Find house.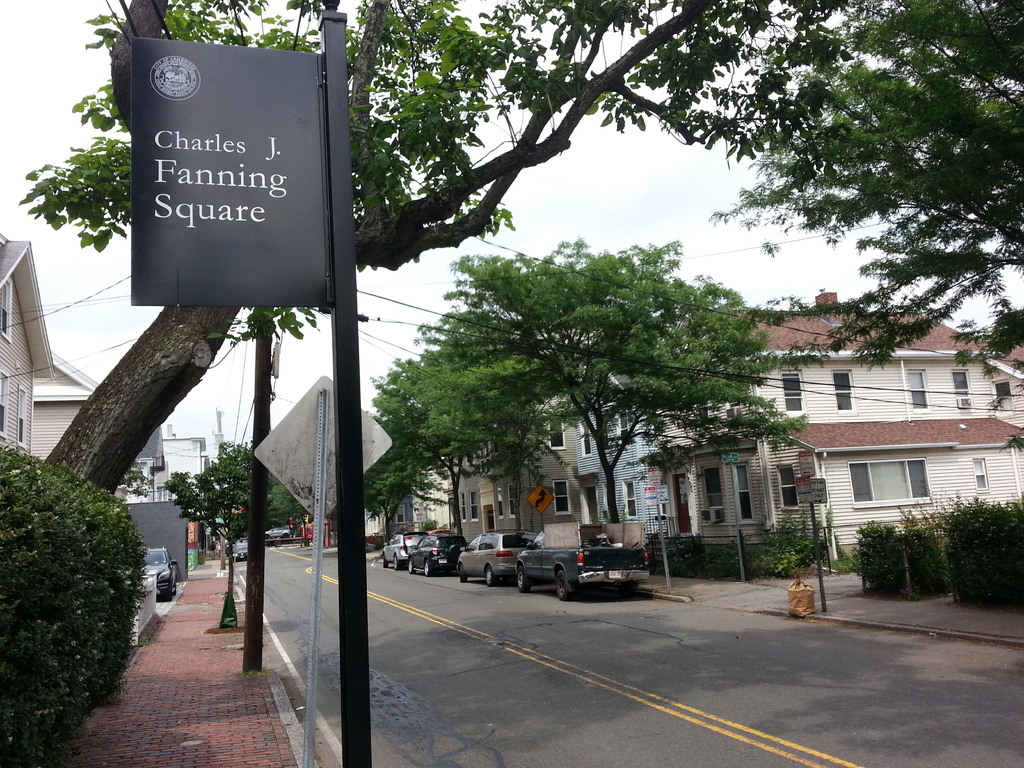
l=579, t=305, r=1022, b=564.
